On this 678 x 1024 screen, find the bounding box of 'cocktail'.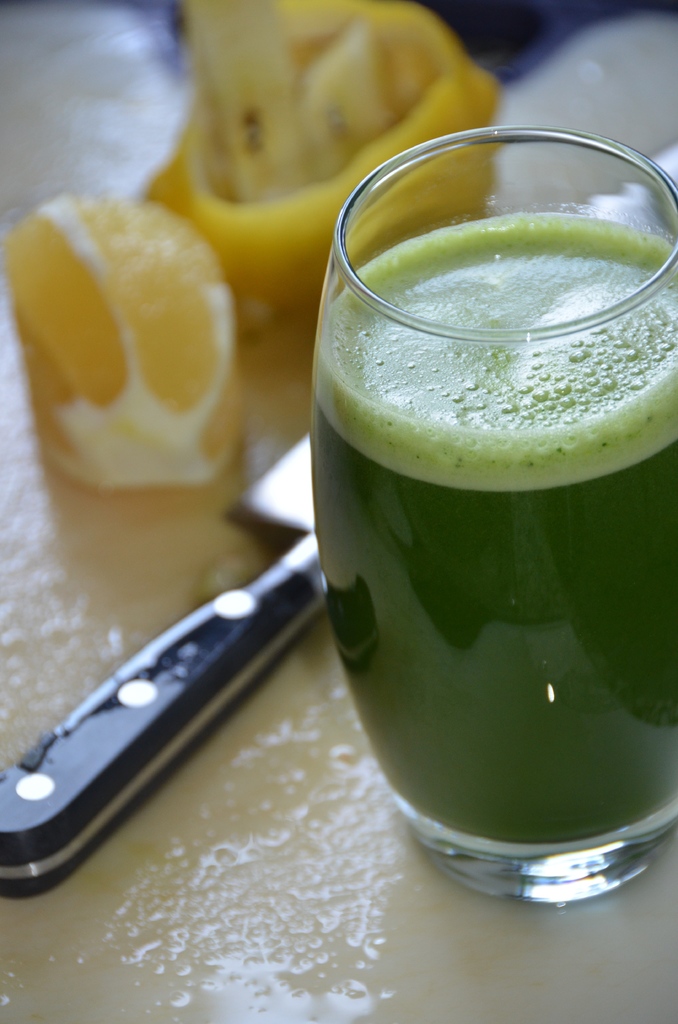
Bounding box: x1=302, y1=118, x2=677, y2=899.
